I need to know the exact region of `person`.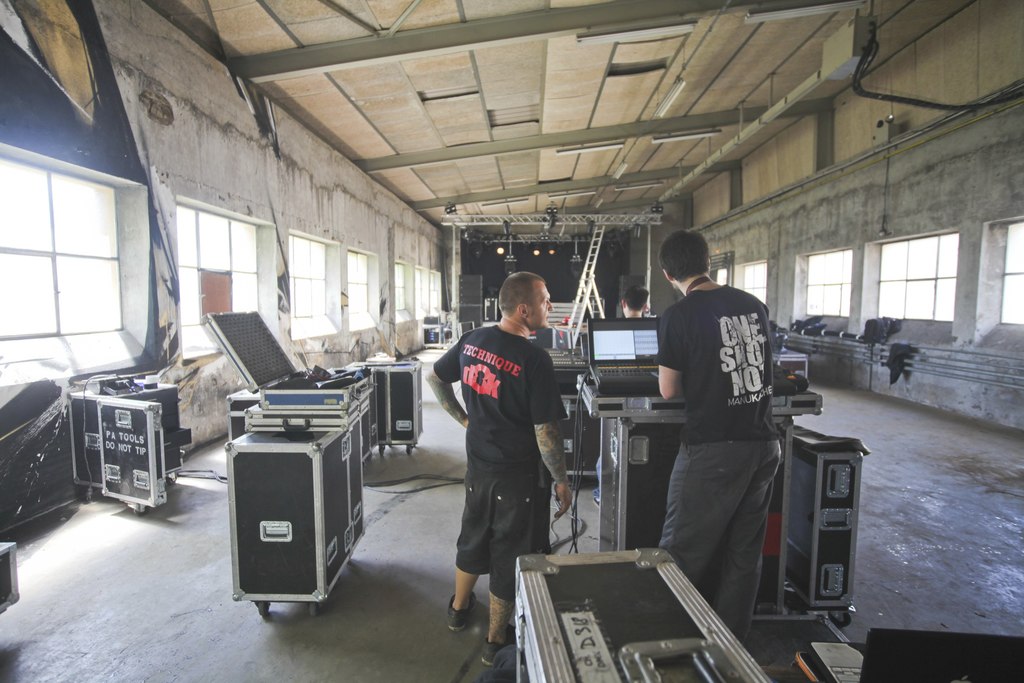
Region: l=648, t=226, r=786, b=646.
